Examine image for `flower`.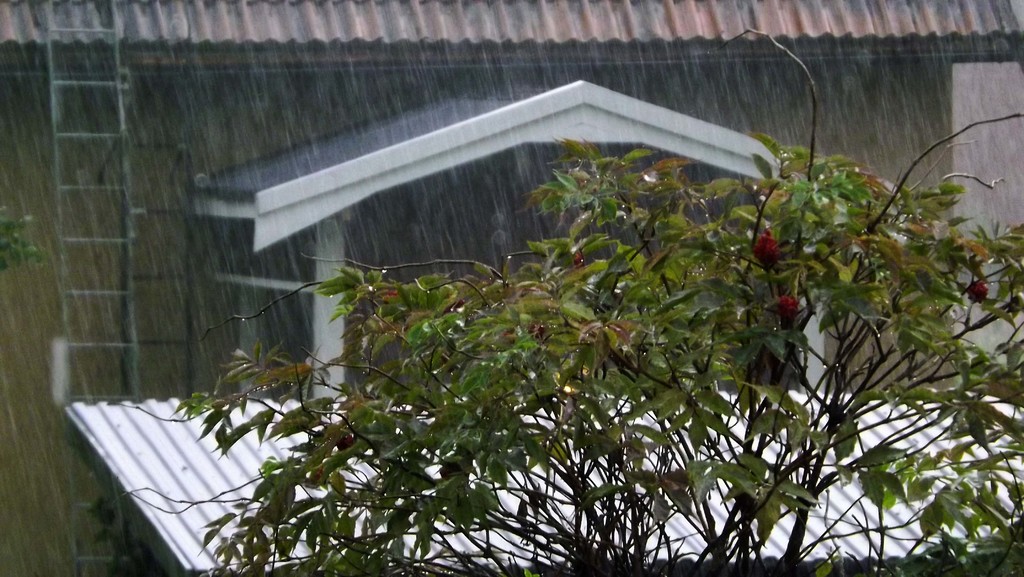
Examination result: select_region(777, 289, 797, 329).
